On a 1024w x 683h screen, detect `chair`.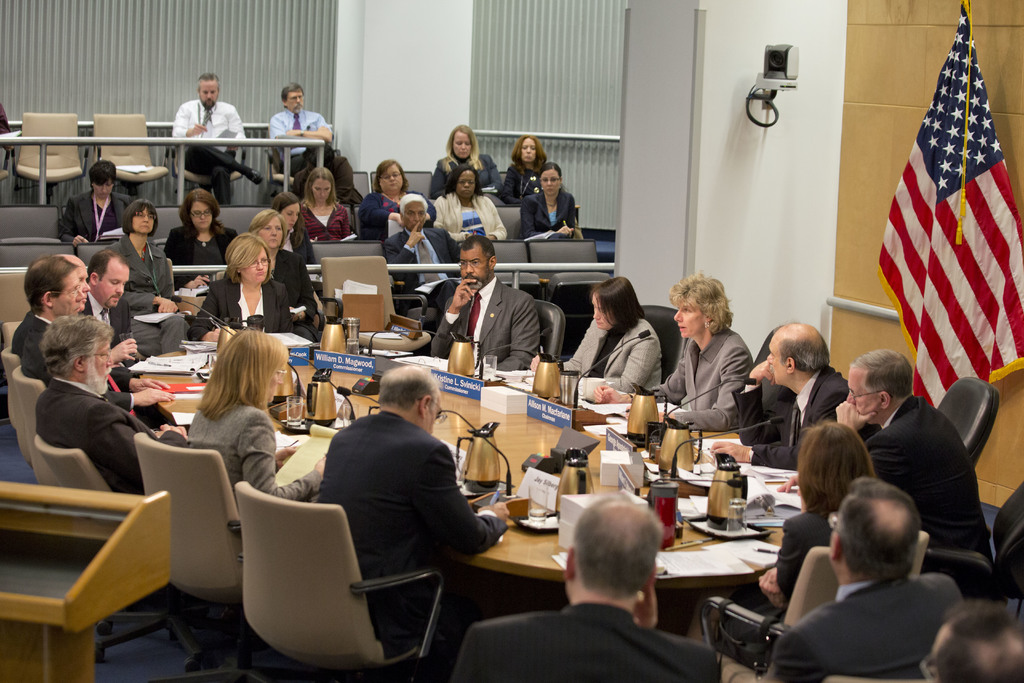
<box>28,434,203,667</box>.
